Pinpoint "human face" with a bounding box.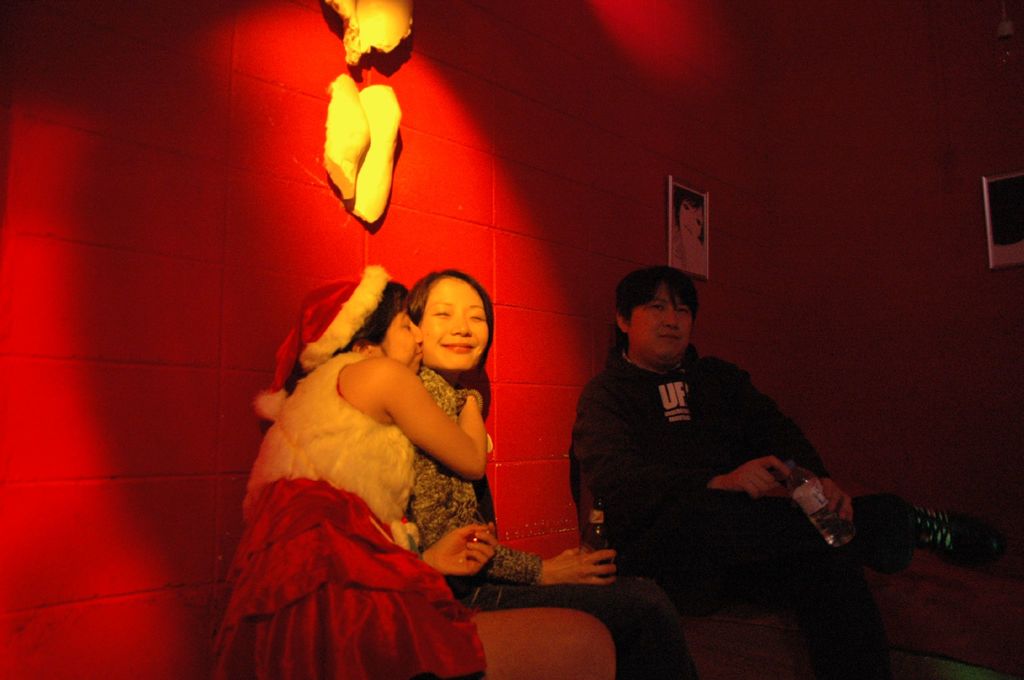
374:307:425:366.
